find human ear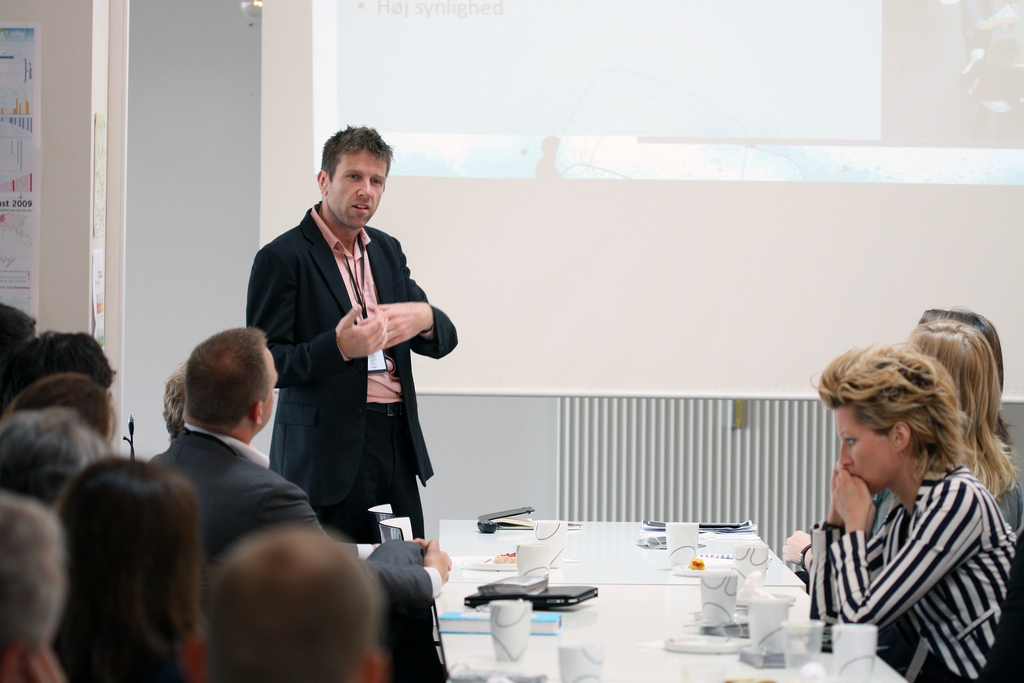
(x1=184, y1=641, x2=202, y2=680)
